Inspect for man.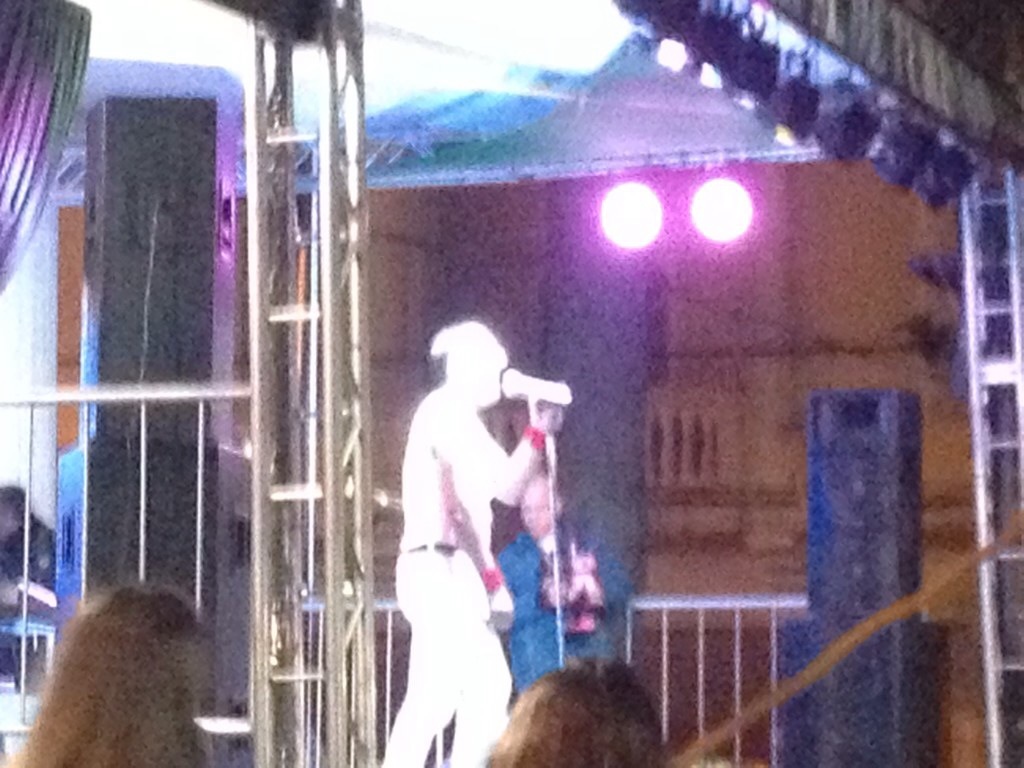
Inspection: 377/299/572/747.
